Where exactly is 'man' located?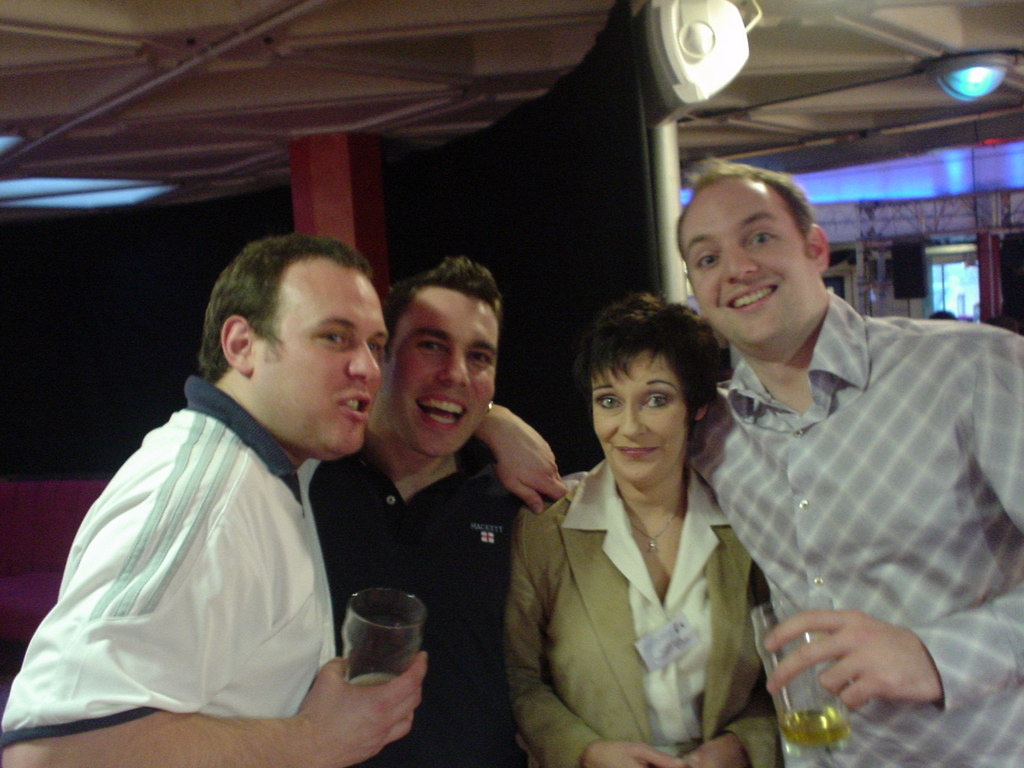
Its bounding box is x1=678, y1=179, x2=997, y2=734.
